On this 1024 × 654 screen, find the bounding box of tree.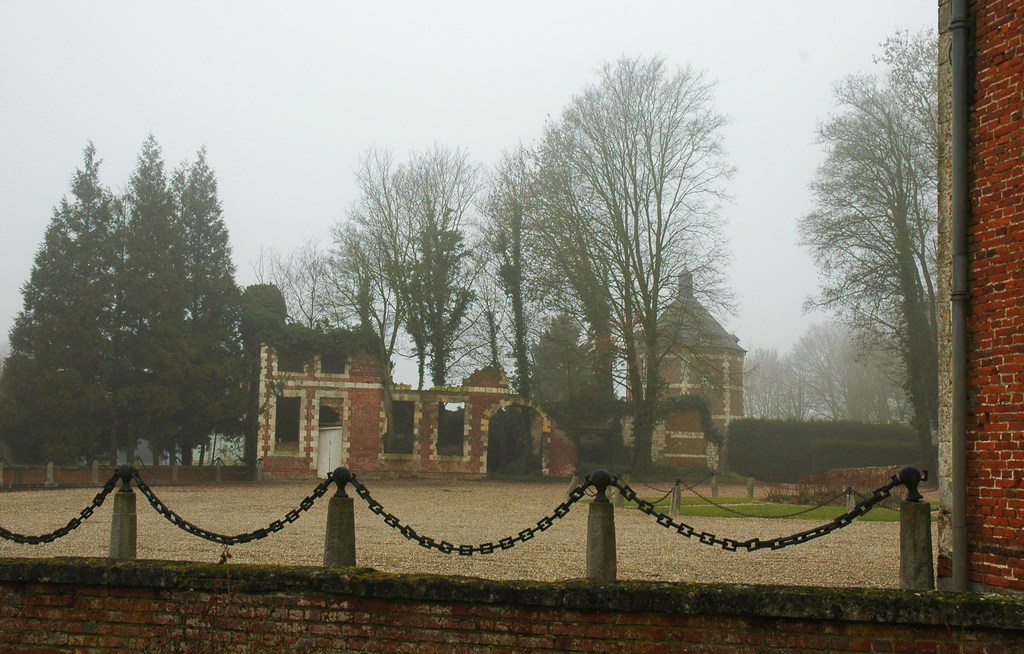
Bounding box: detection(169, 137, 264, 445).
